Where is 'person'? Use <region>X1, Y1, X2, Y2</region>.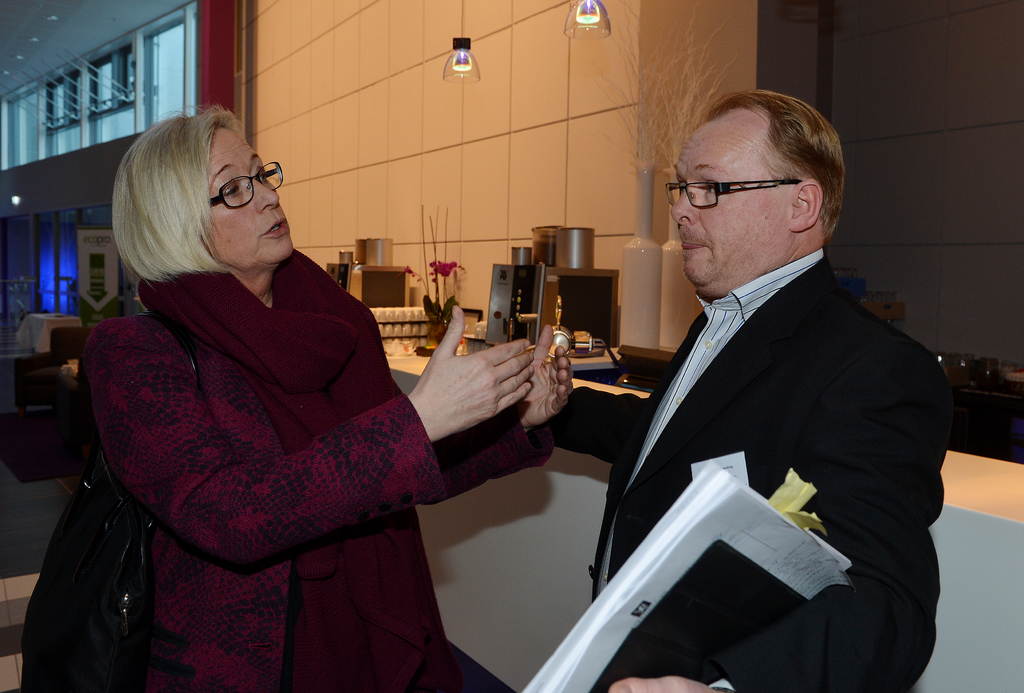
<region>77, 101, 575, 692</region>.
